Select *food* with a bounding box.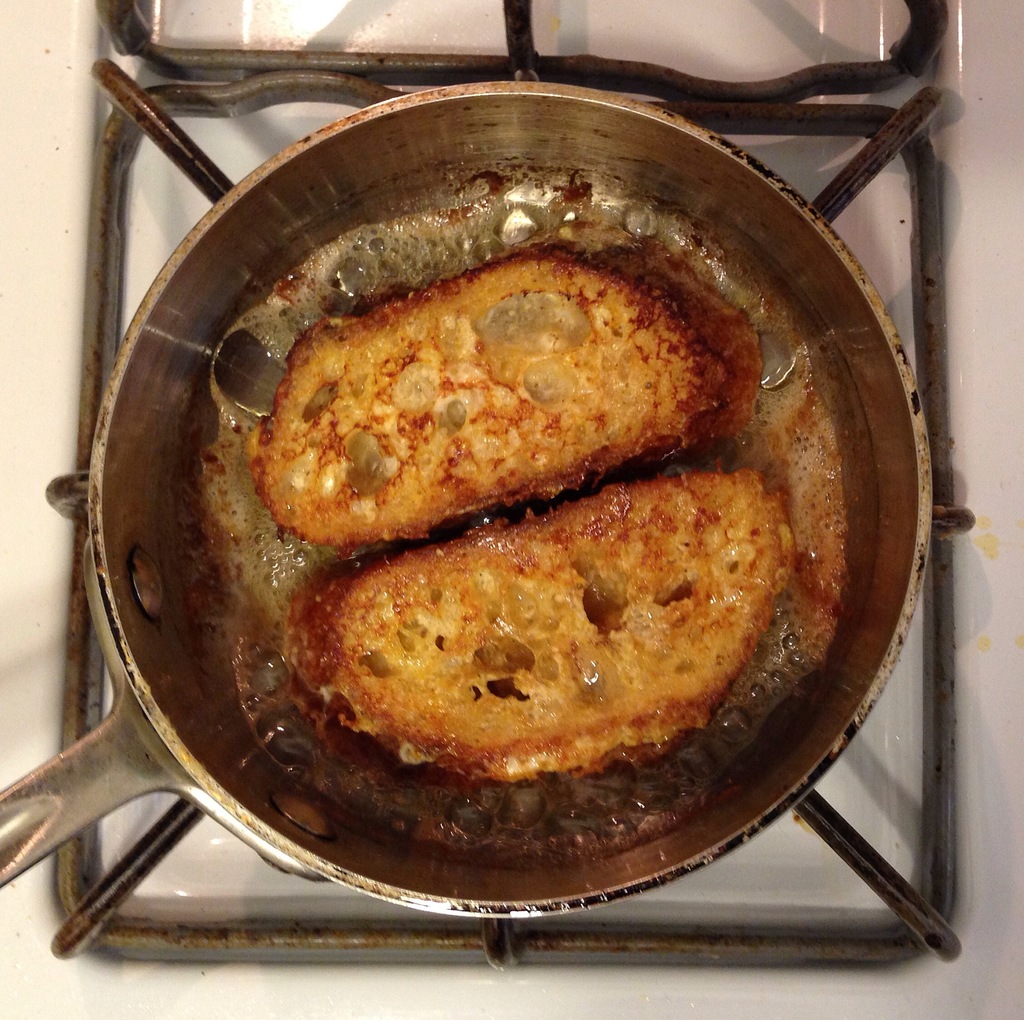
{"x1": 251, "y1": 248, "x2": 723, "y2": 557}.
